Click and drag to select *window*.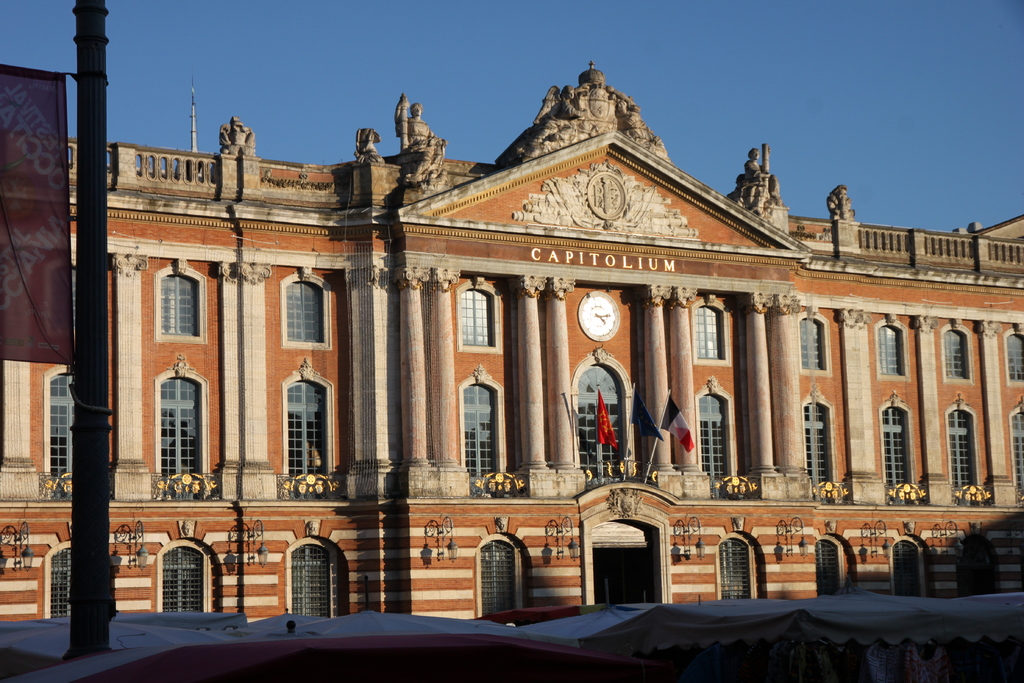
Selection: bbox(931, 314, 980, 389).
